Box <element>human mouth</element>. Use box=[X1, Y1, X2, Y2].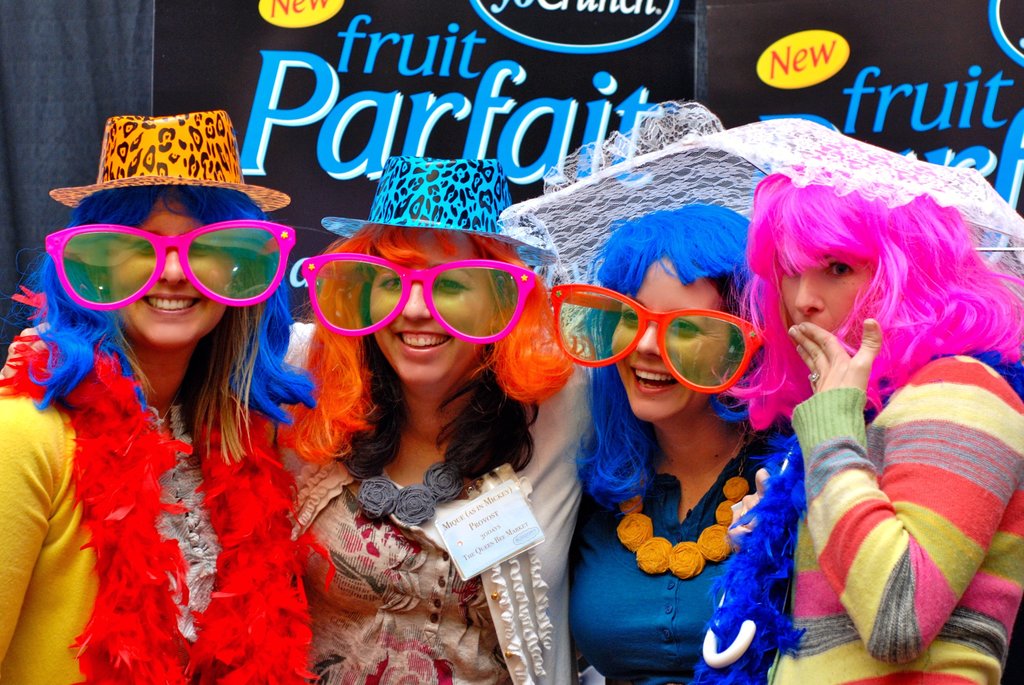
box=[140, 291, 198, 314].
